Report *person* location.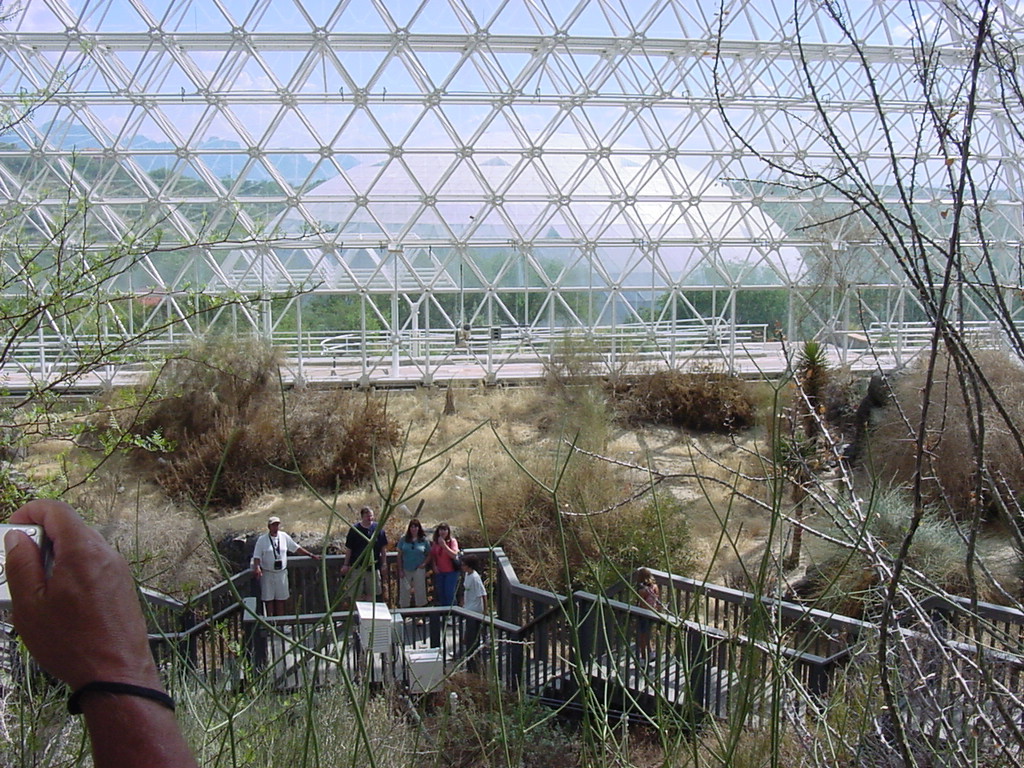
Report: bbox(250, 511, 325, 631).
